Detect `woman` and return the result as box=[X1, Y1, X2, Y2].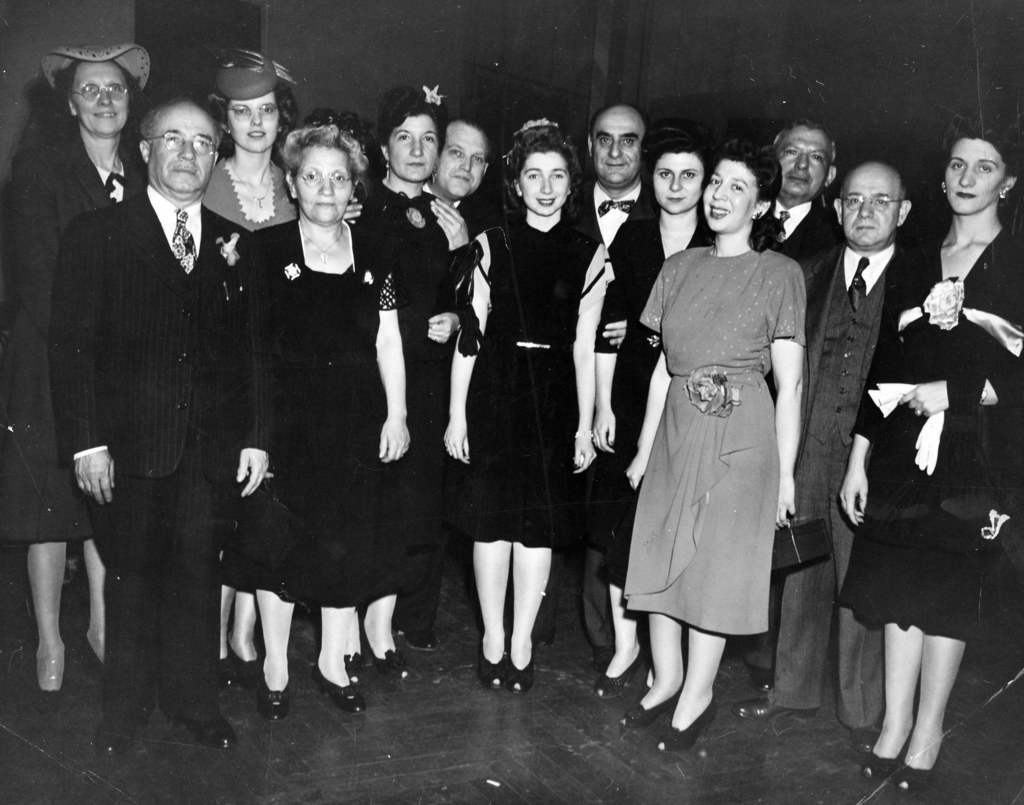
box=[203, 42, 298, 685].
